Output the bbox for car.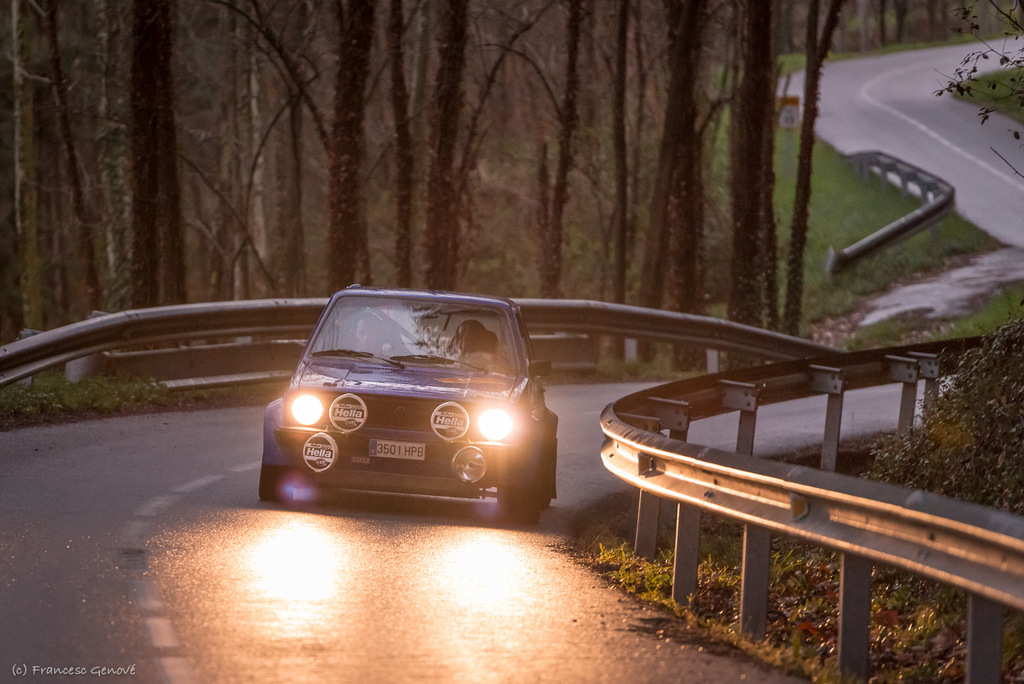
BBox(256, 297, 580, 526).
